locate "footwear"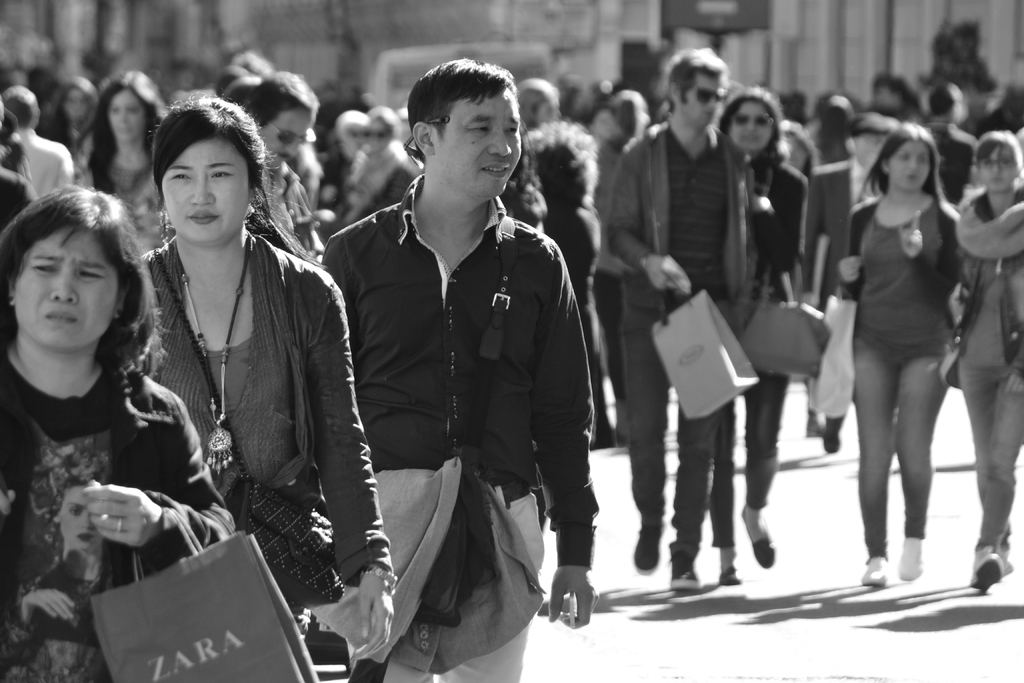
crop(824, 418, 840, 456)
